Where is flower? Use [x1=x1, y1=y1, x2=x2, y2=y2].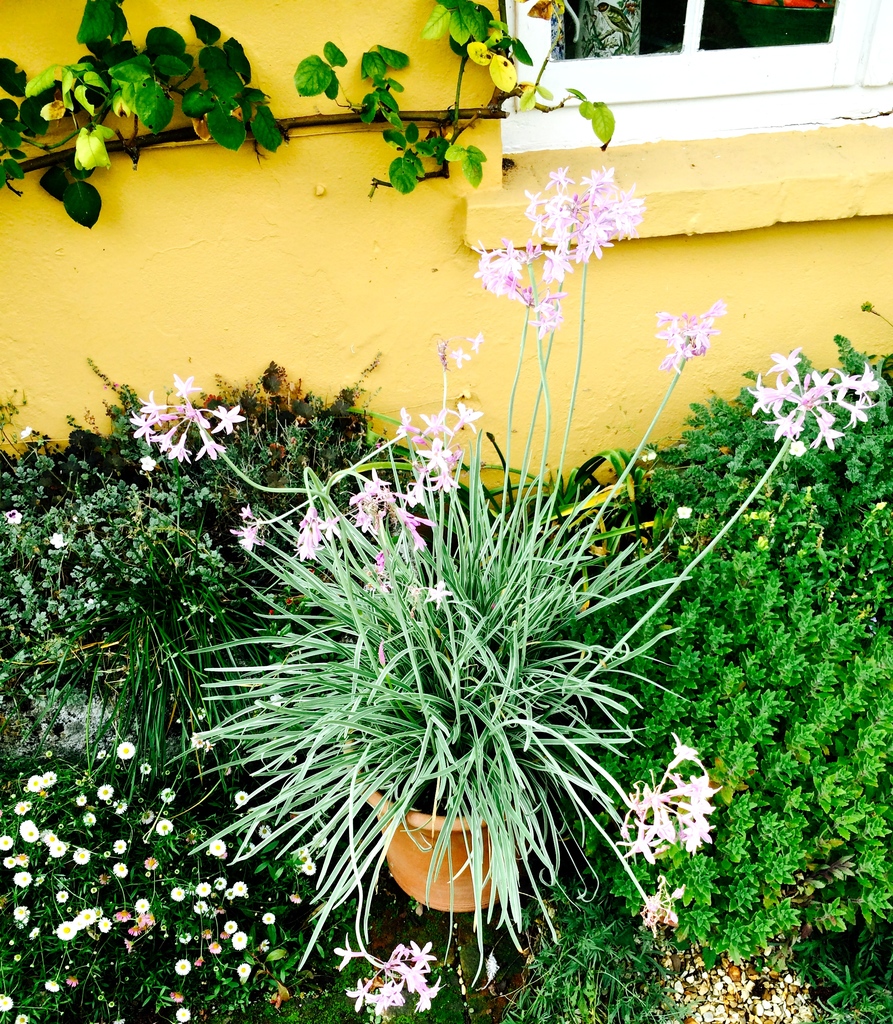
[x1=47, y1=527, x2=74, y2=547].
